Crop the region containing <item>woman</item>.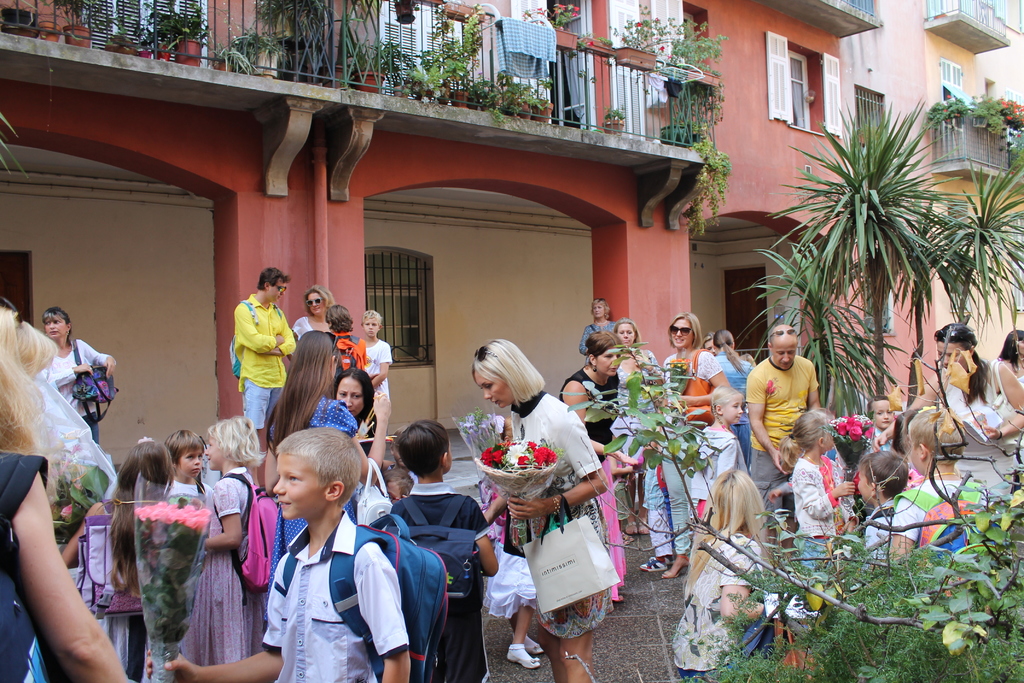
Crop region: [left=977, top=326, right=1023, bottom=393].
